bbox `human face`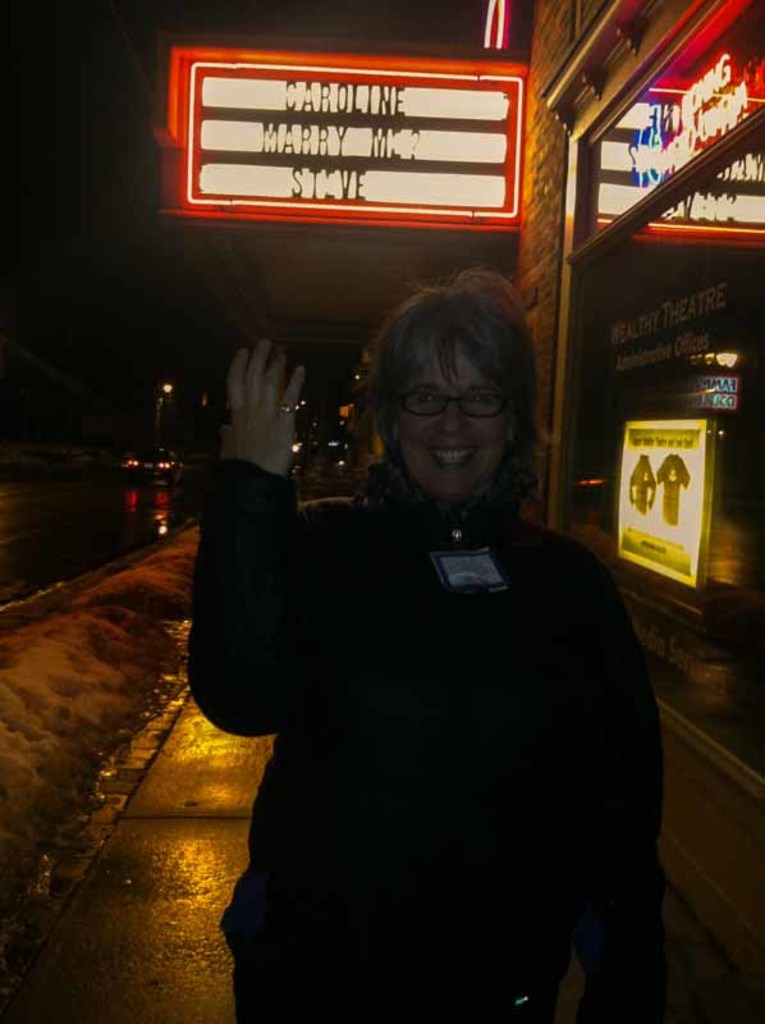
select_region(398, 338, 513, 497)
